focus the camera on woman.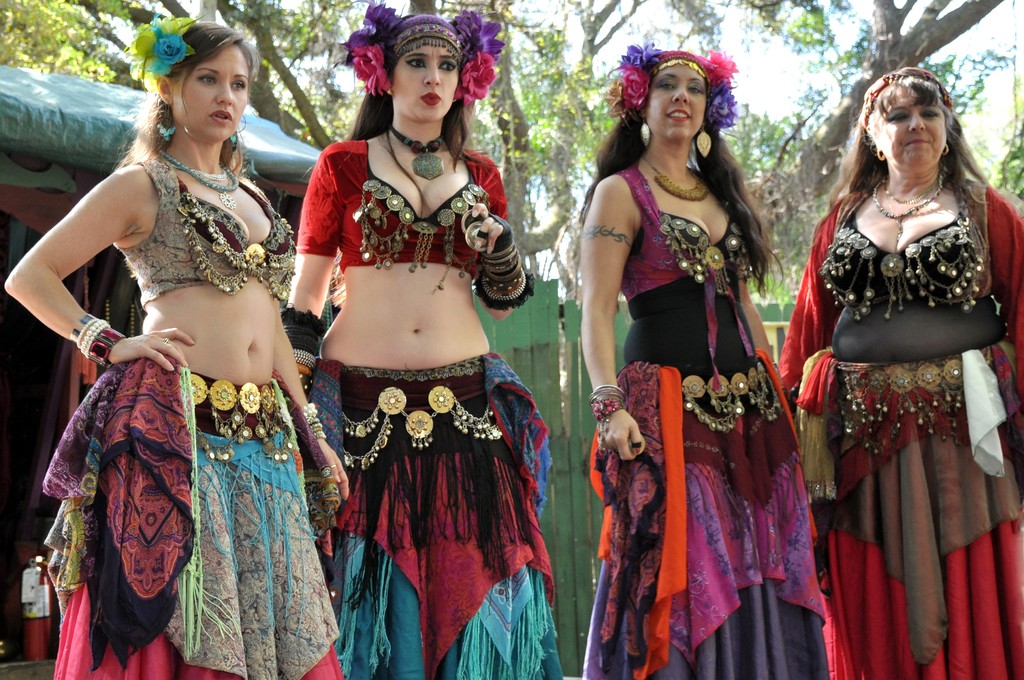
Focus region: 278/0/568/677.
